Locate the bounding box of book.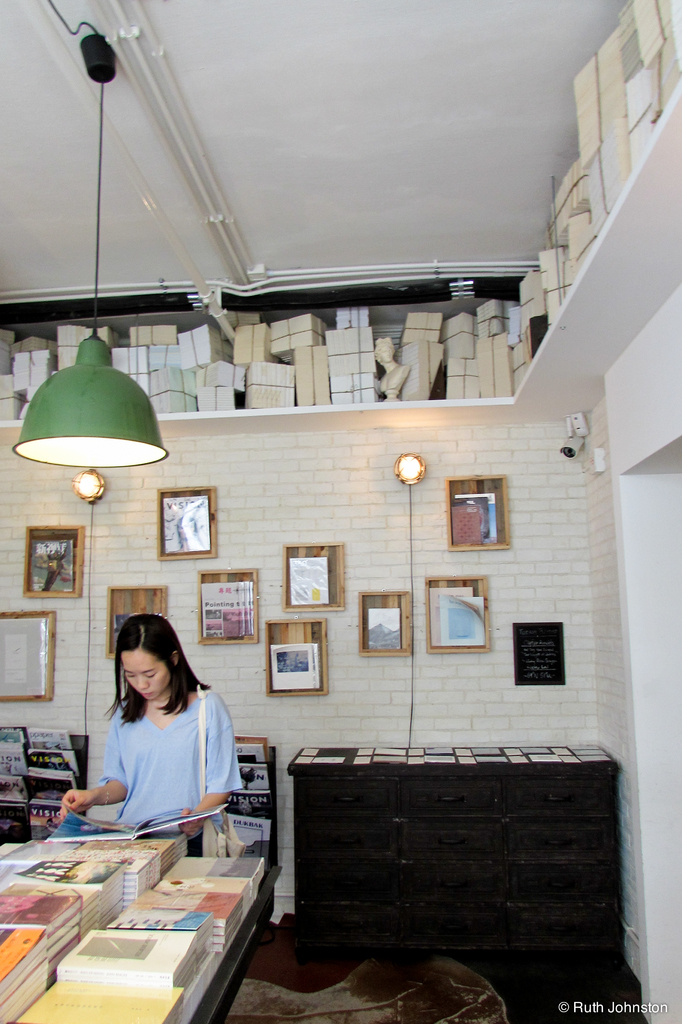
Bounding box: (274,643,320,693).
